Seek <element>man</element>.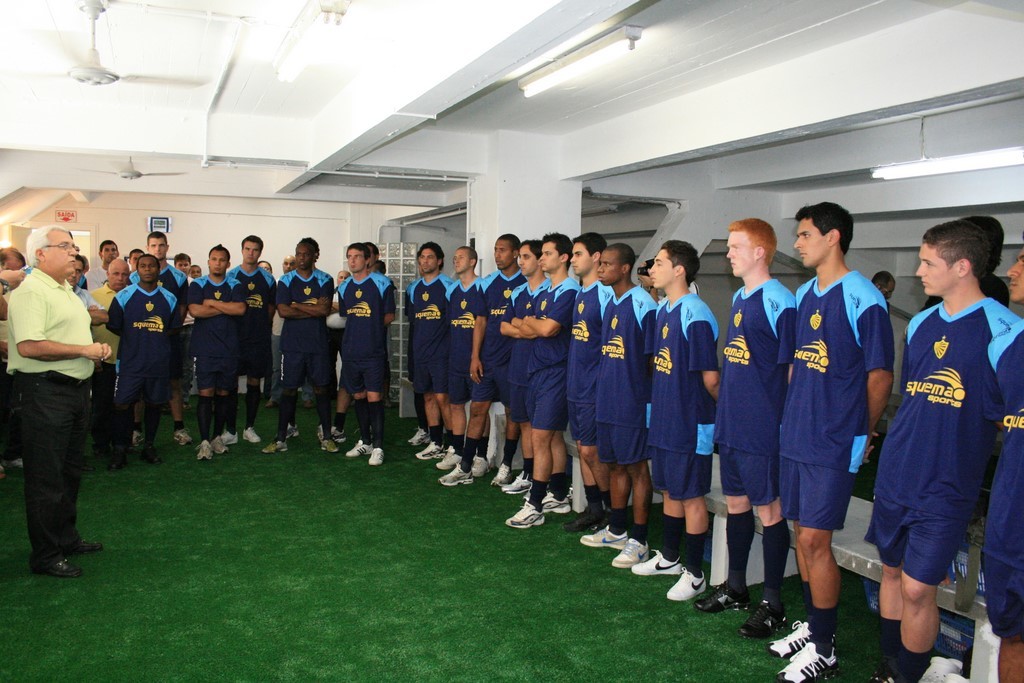
box(870, 270, 896, 310).
